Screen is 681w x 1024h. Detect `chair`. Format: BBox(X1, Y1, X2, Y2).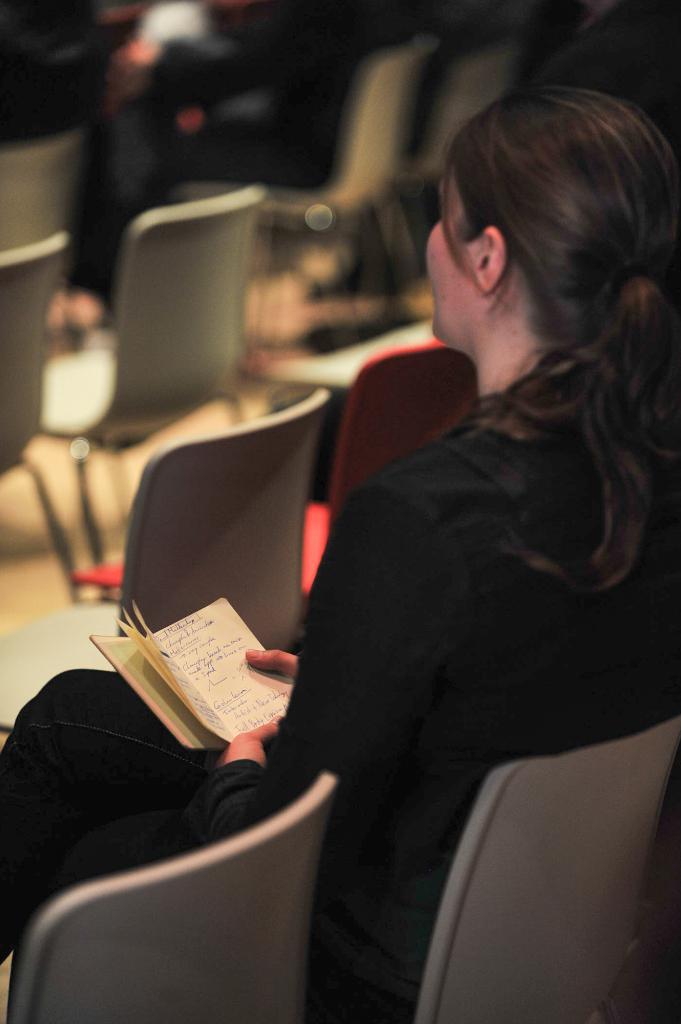
BBox(4, 770, 333, 1023).
